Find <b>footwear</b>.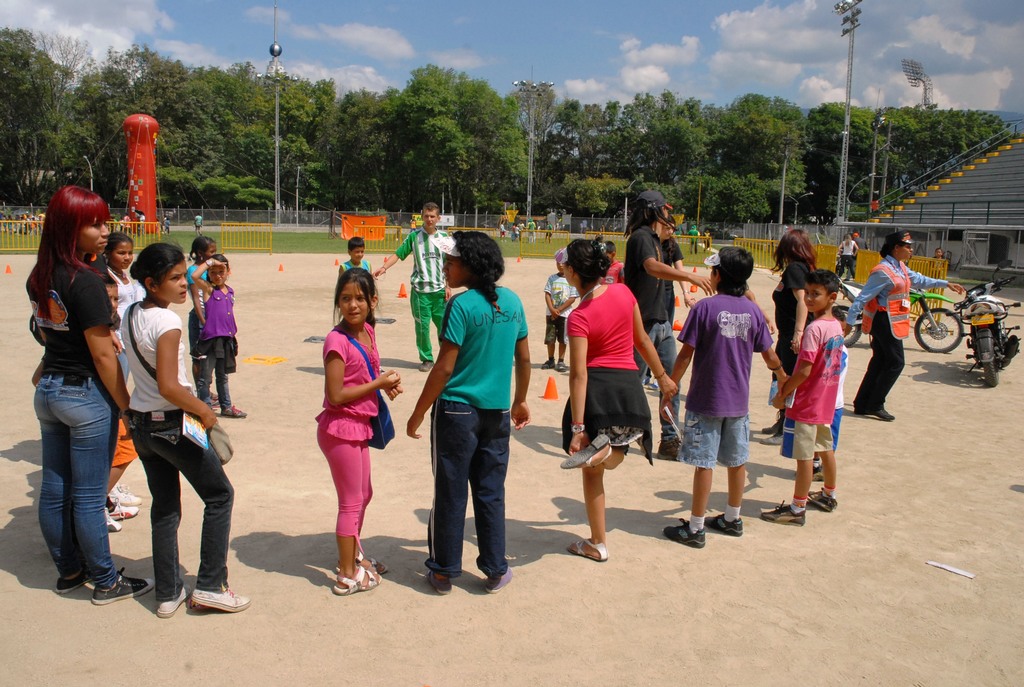
Rect(543, 361, 555, 370).
